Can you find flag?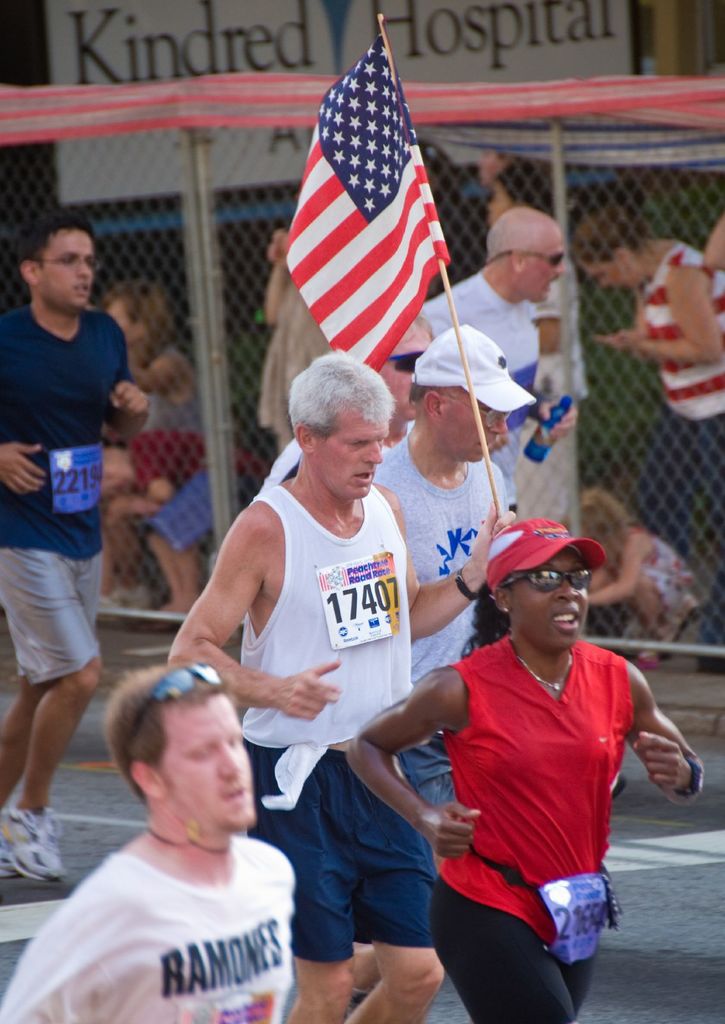
Yes, bounding box: 264 36 442 378.
